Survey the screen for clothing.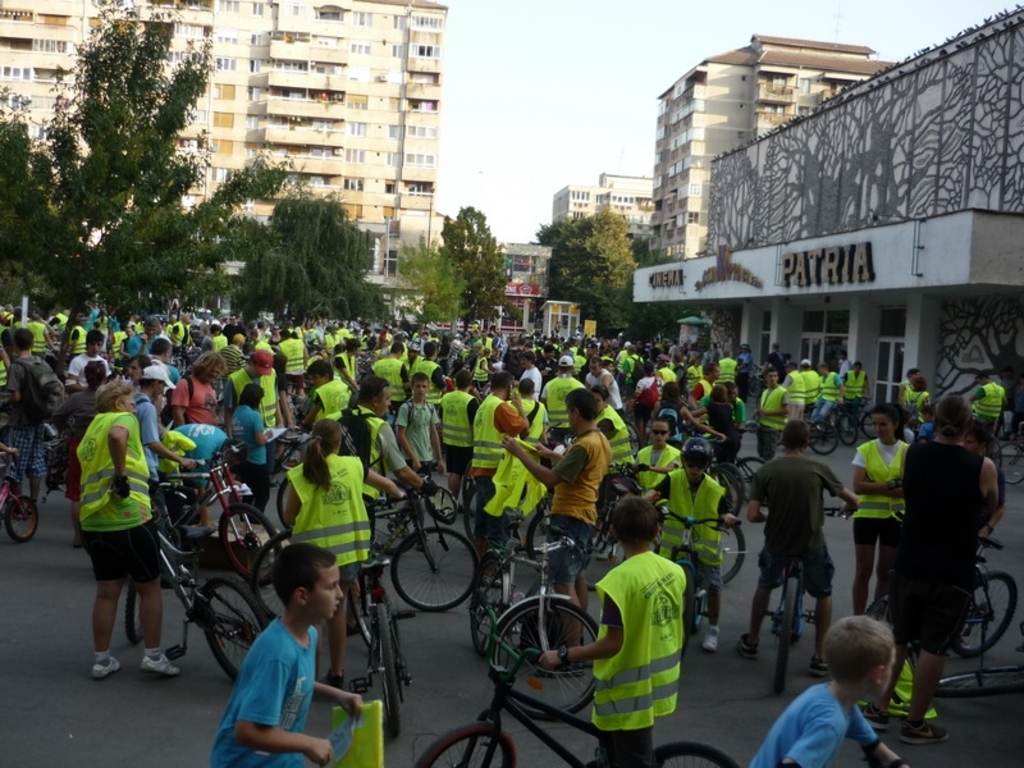
Survey found: 471,396,512,467.
